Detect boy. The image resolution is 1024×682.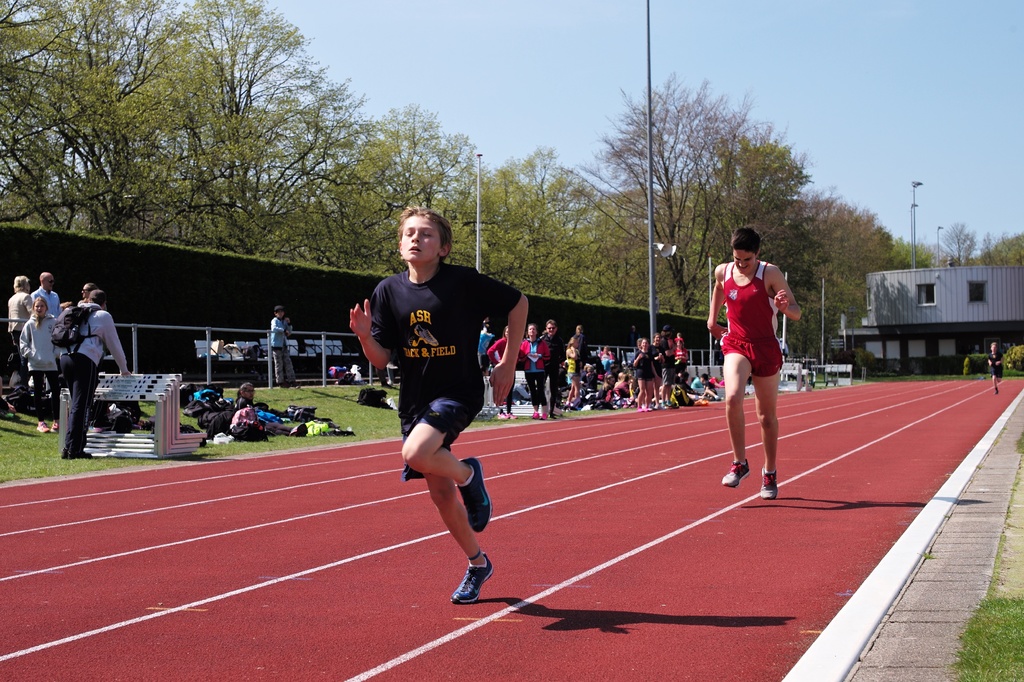
(266, 305, 300, 385).
